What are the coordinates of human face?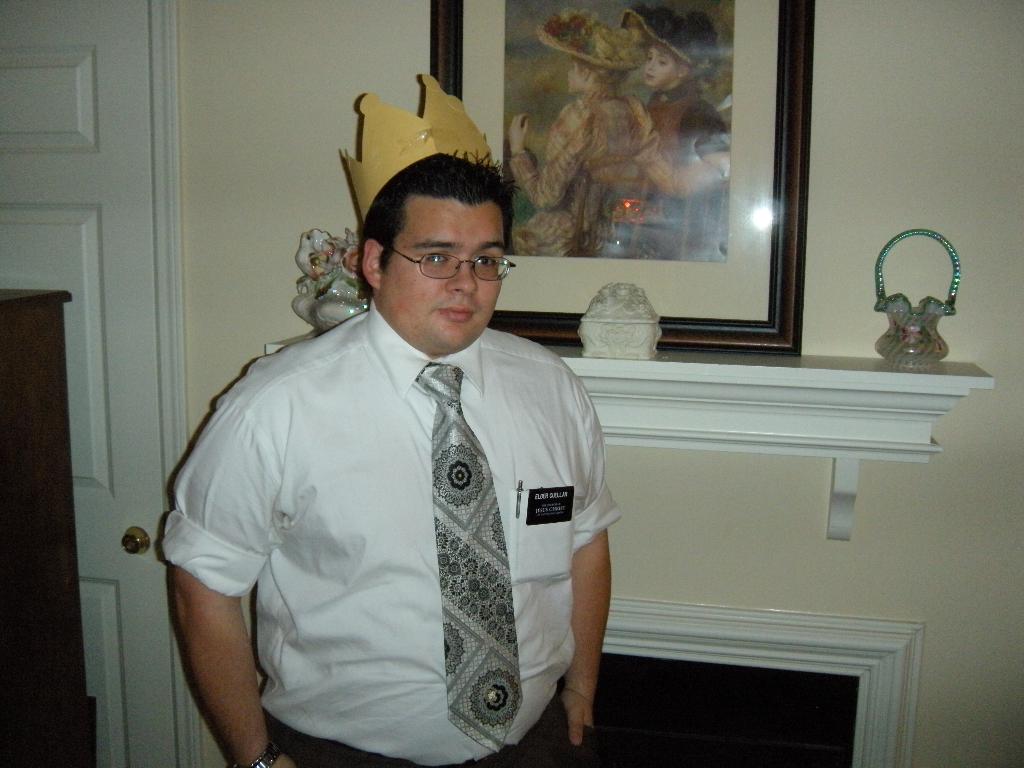
crop(566, 60, 581, 95).
